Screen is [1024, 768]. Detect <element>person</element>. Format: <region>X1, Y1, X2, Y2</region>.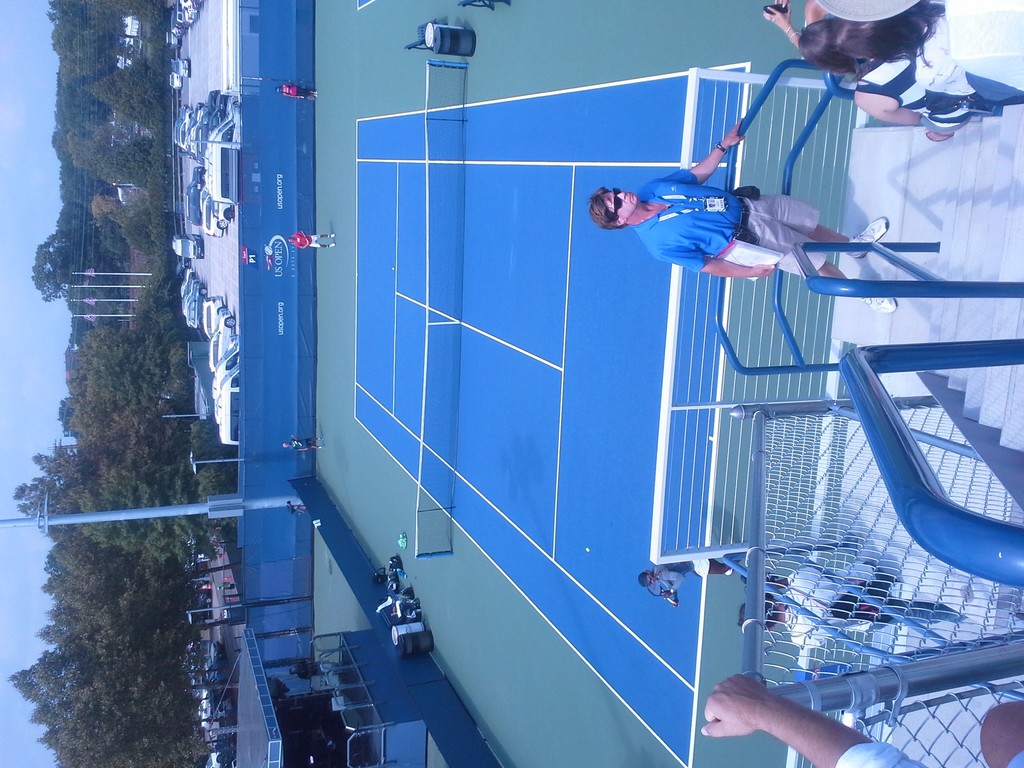
<region>638, 543, 737, 596</region>.
